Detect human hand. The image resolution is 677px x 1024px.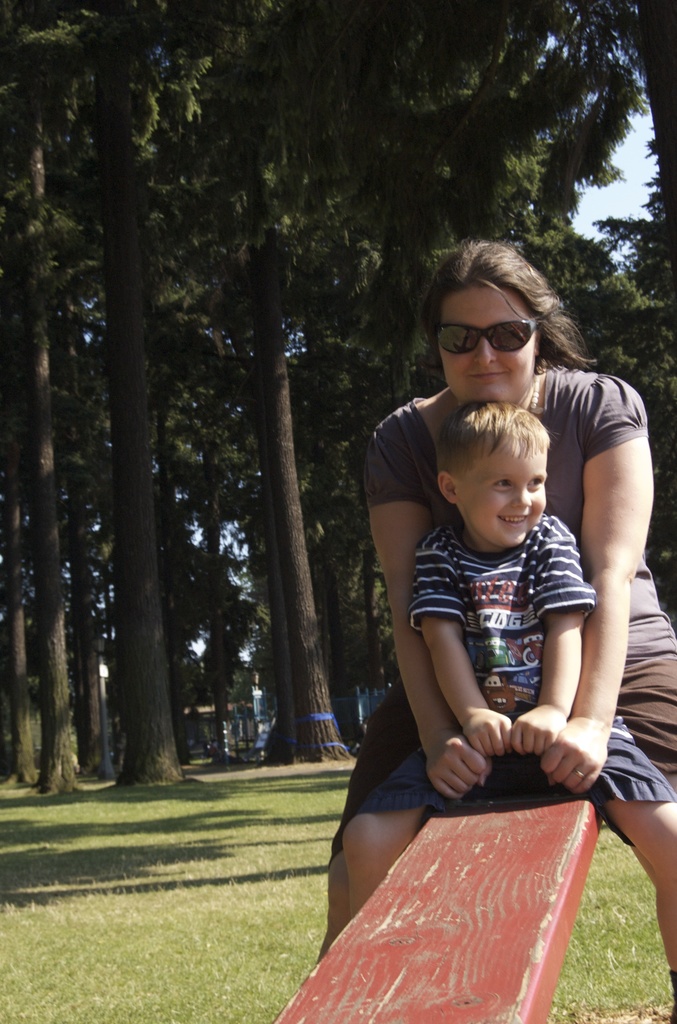
[428, 731, 494, 806].
